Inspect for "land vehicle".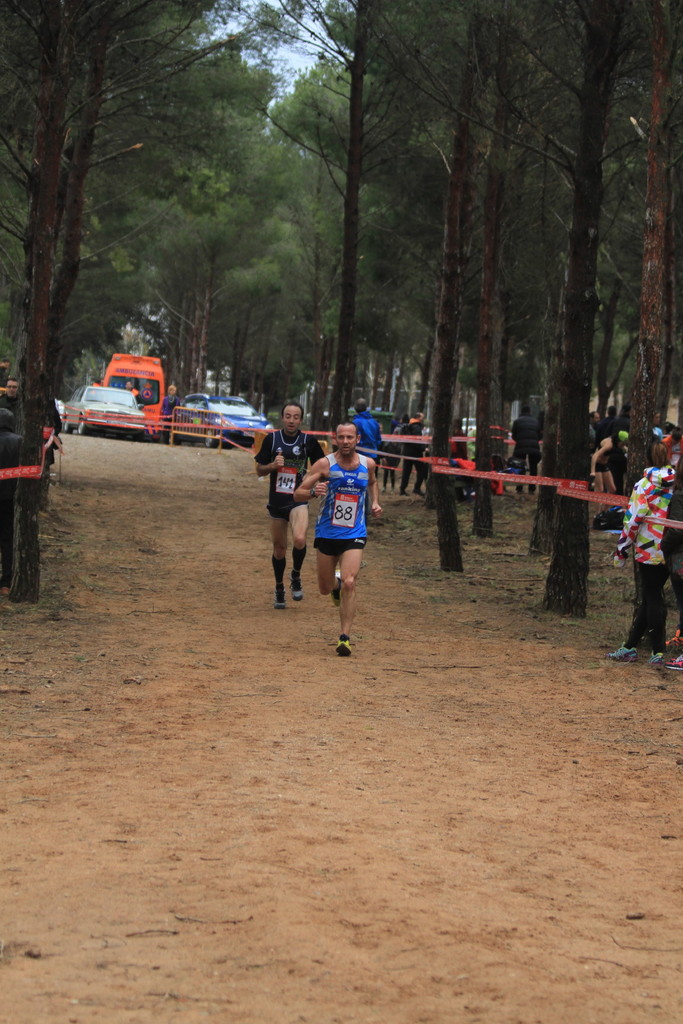
Inspection: [left=57, top=388, right=149, bottom=439].
